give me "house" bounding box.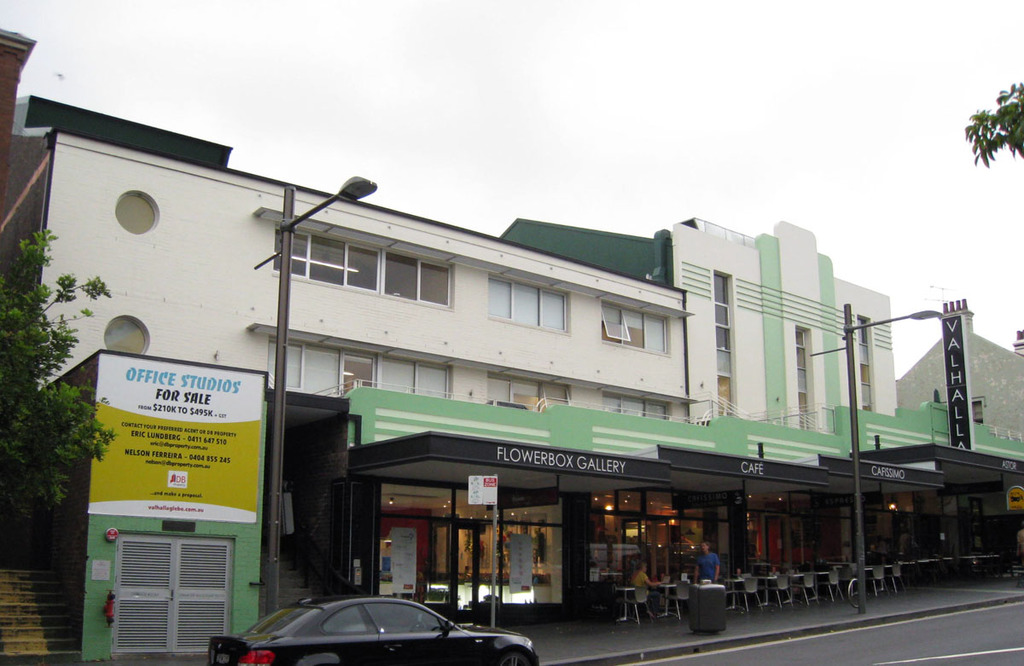
{"x1": 282, "y1": 247, "x2": 531, "y2": 665}.
